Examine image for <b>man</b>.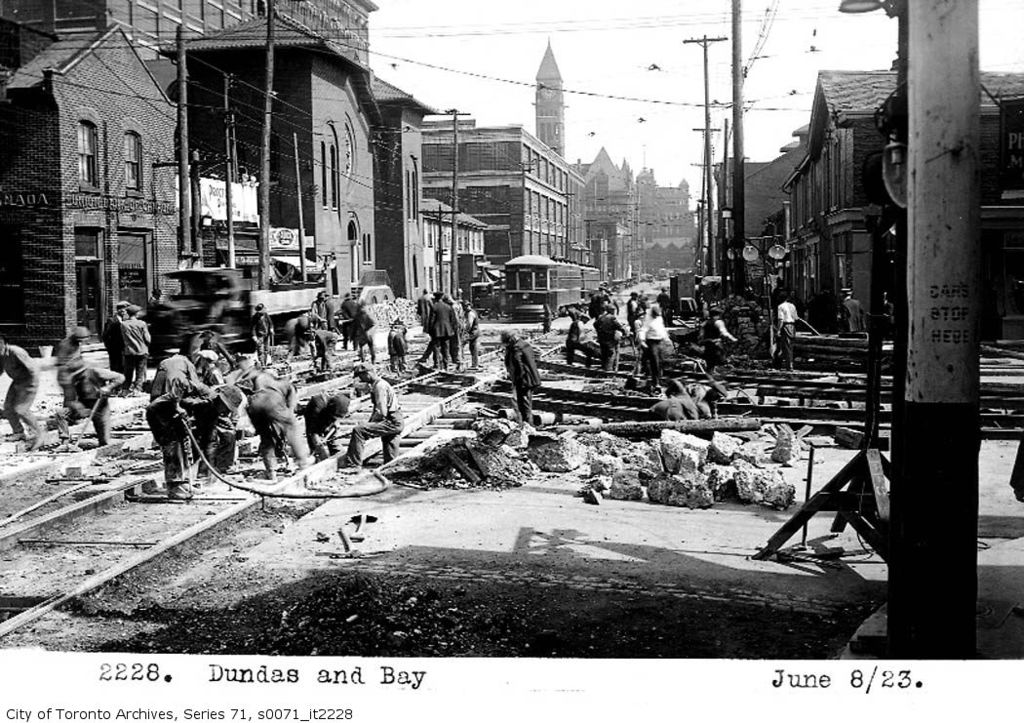
Examination result: (311,291,332,324).
